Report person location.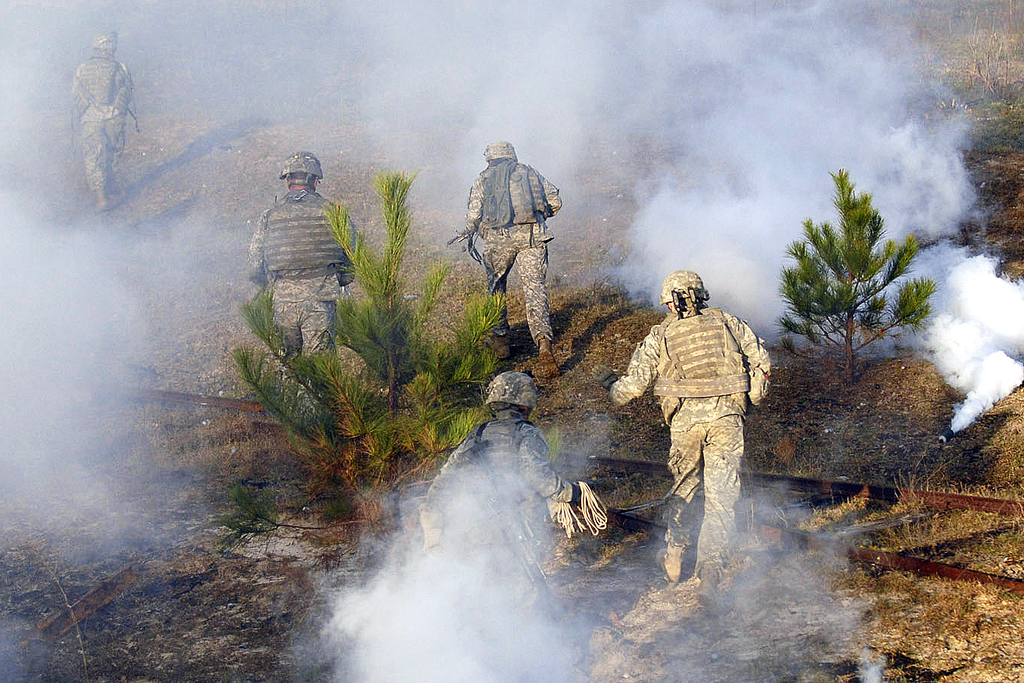
Report: bbox(249, 153, 353, 416).
